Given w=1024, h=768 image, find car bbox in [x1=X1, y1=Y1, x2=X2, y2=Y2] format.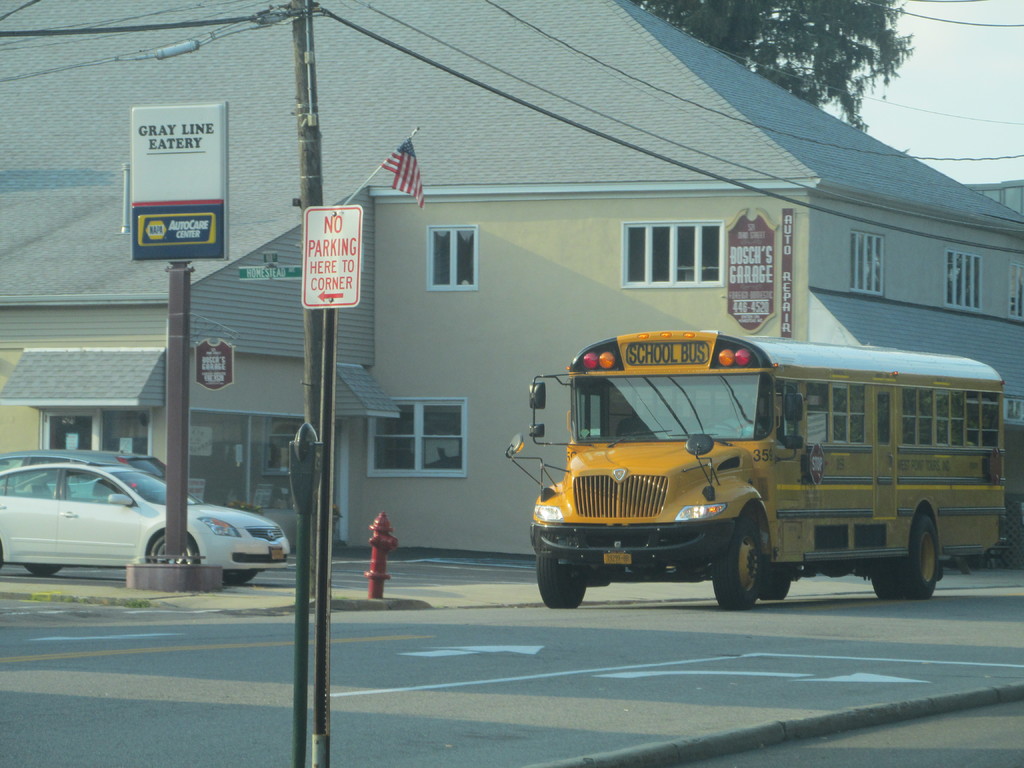
[x1=0, y1=444, x2=168, y2=498].
